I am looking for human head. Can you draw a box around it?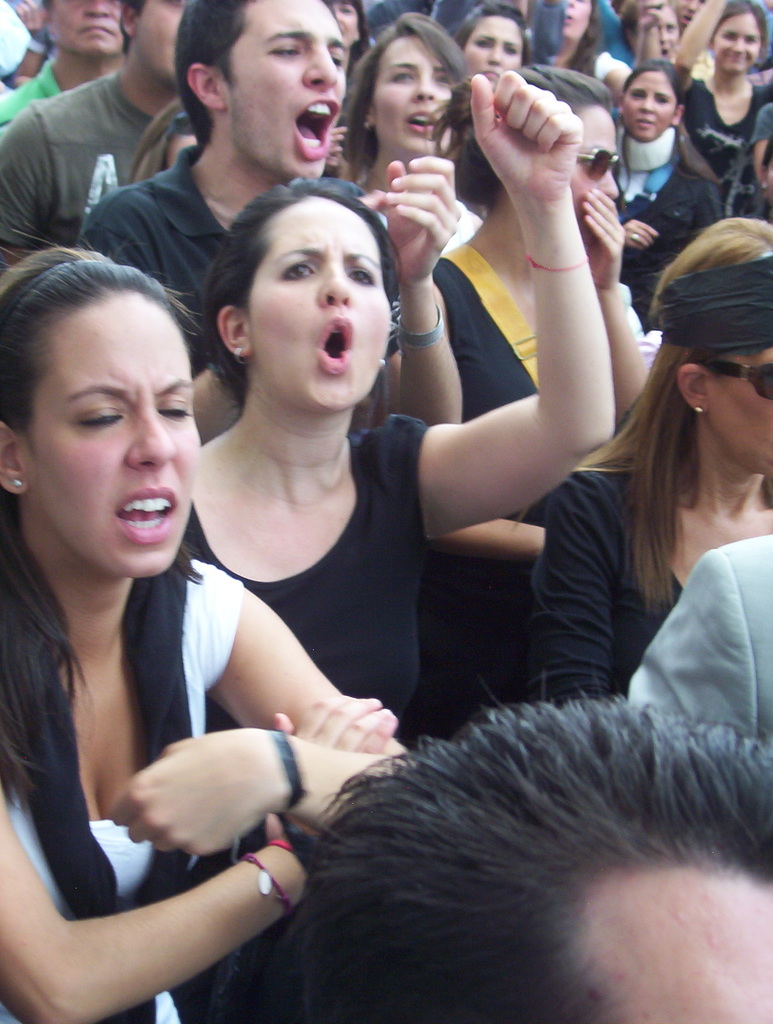
Sure, the bounding box is <region>320, 0, 373, 61</region>.
